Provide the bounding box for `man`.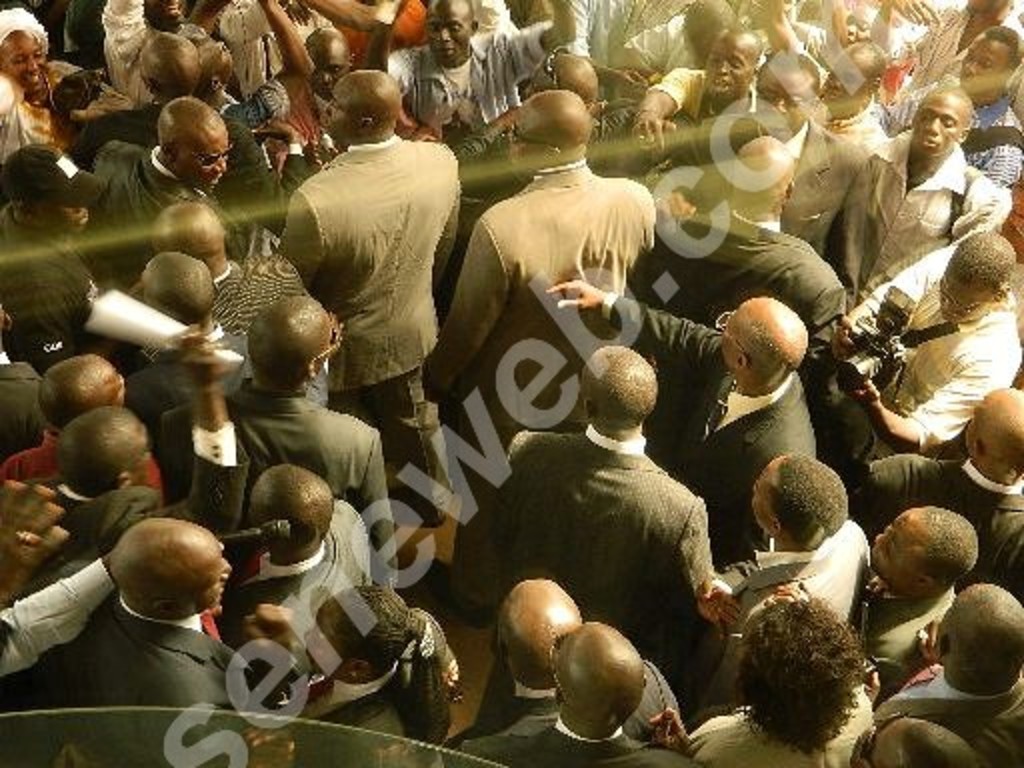
crop(416, 86, 662, 440).
